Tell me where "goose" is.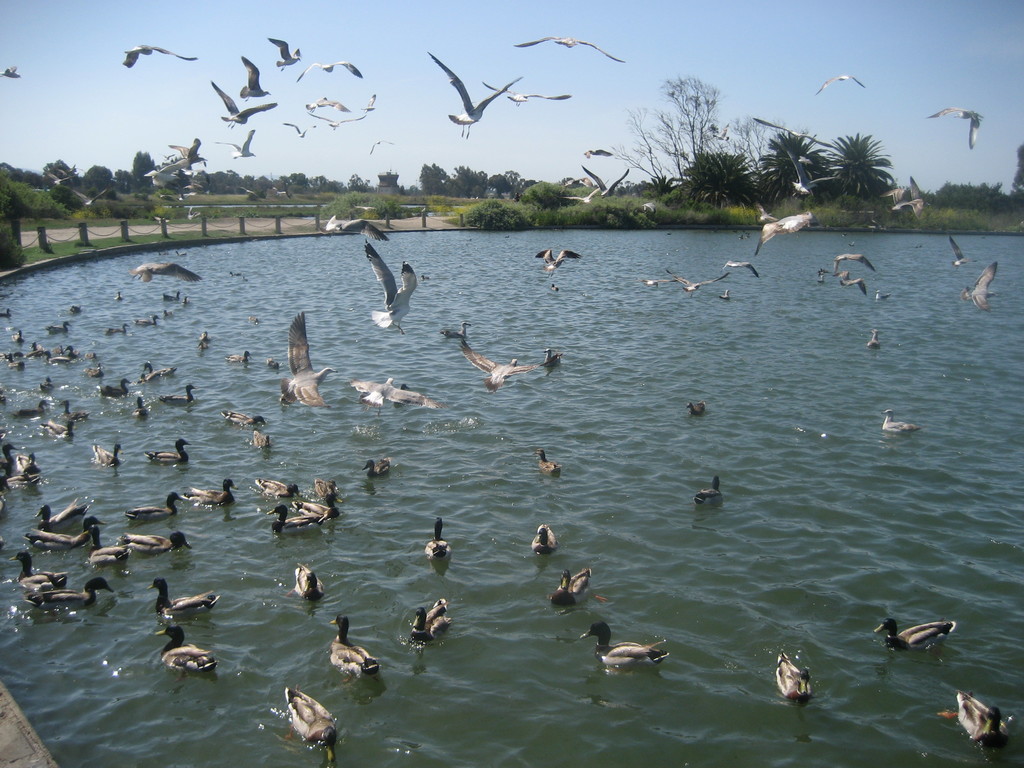
"goose" is at <box>68,305,81,314</box>.
